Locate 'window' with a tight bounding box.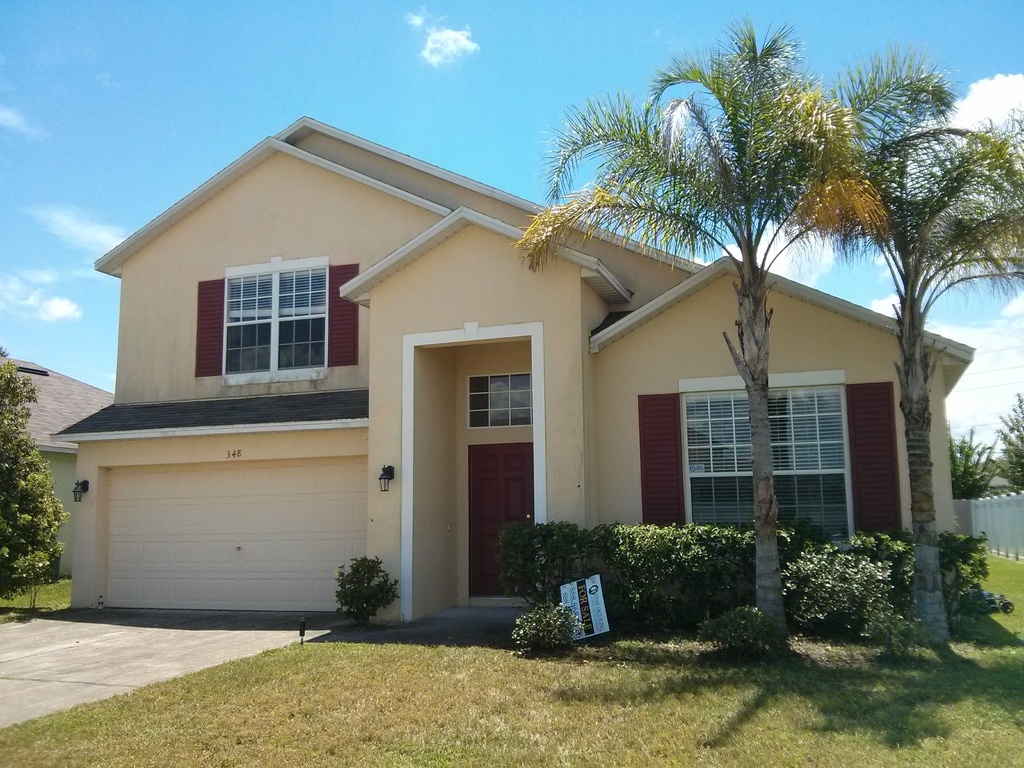
locate(465, 372, 535, 434).
